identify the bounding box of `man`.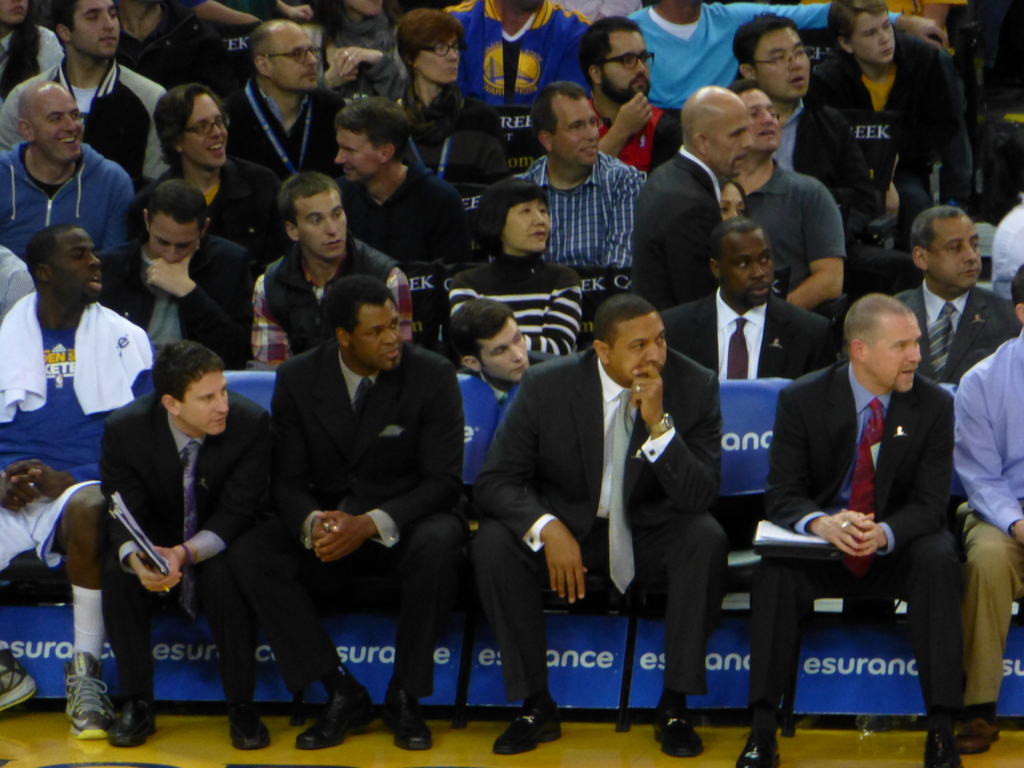
273,266,461,757.
